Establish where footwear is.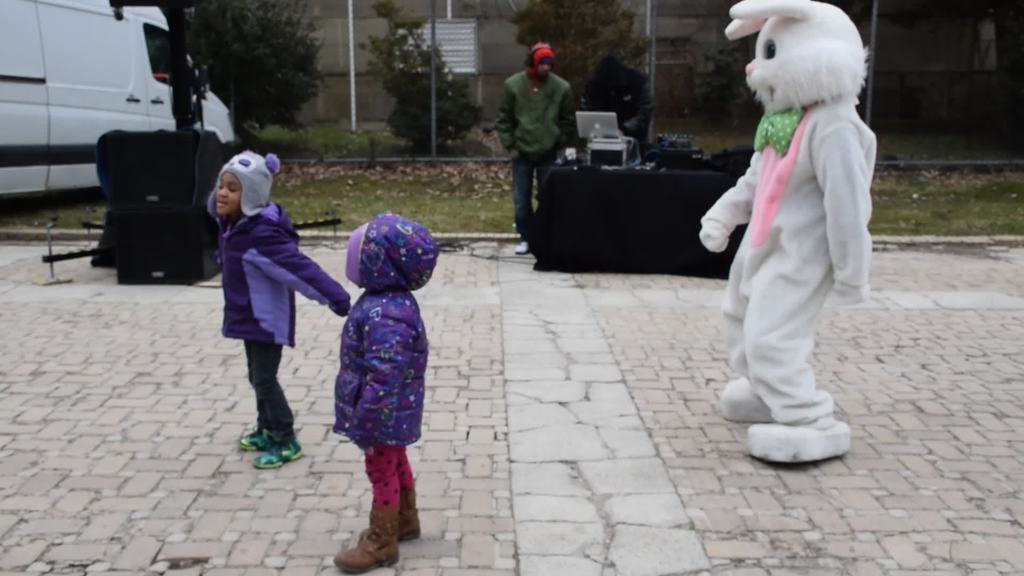
Established at box(228, 415, 292, 469).
